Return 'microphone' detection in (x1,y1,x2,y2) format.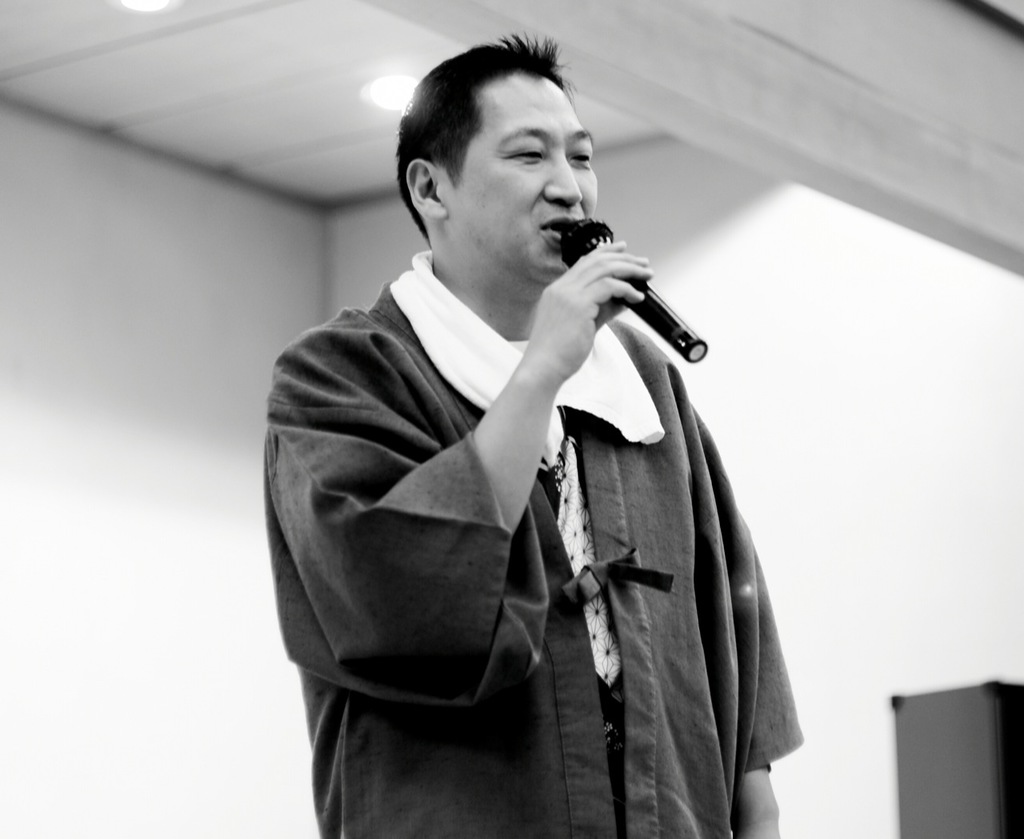
(549,205,711,363).
